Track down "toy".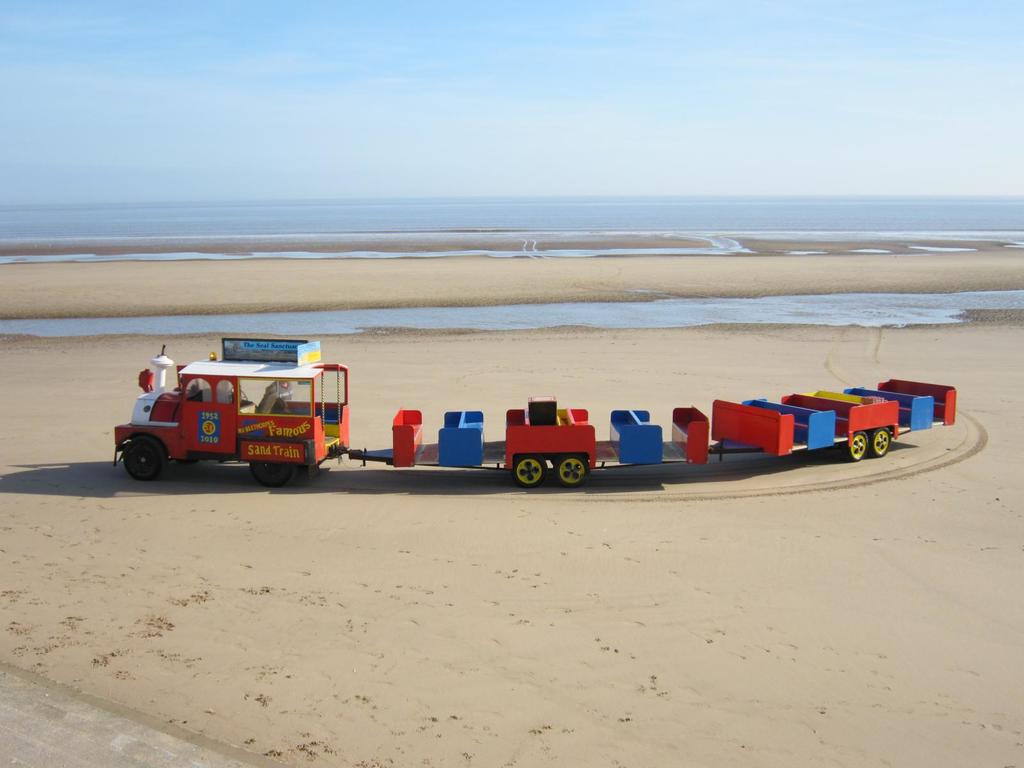
Tracked to detection(435, 404, 490, 465).
